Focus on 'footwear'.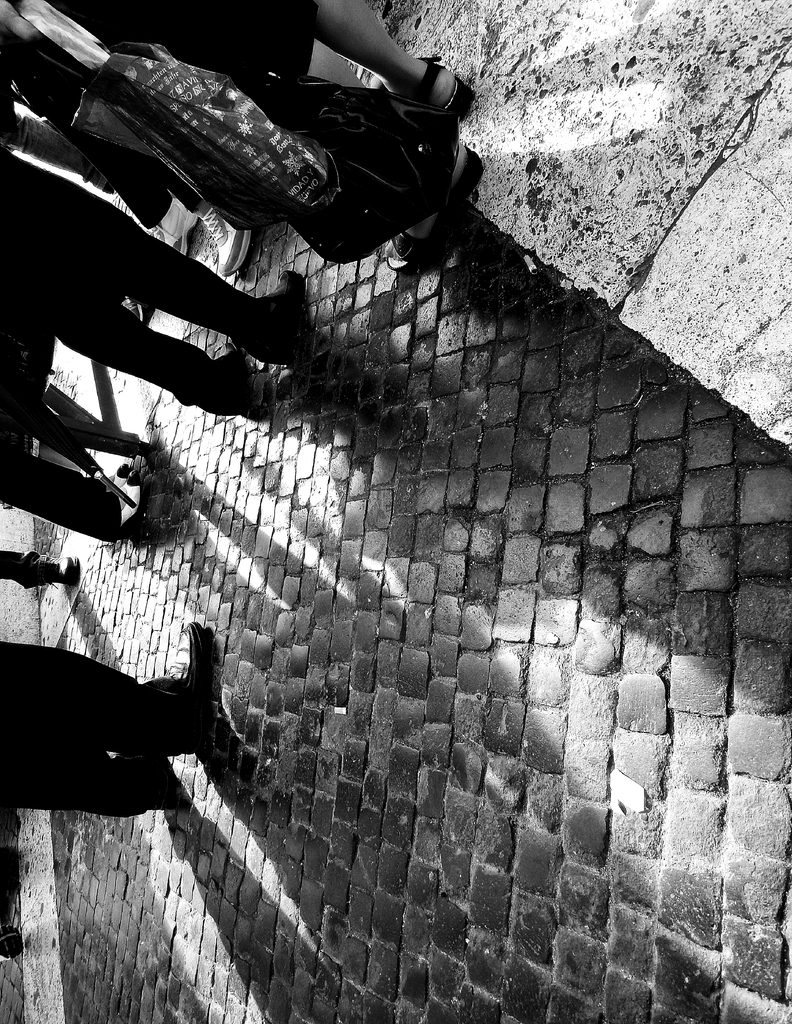
Focused at [left=369, top=50, right=476, bottom=118].
